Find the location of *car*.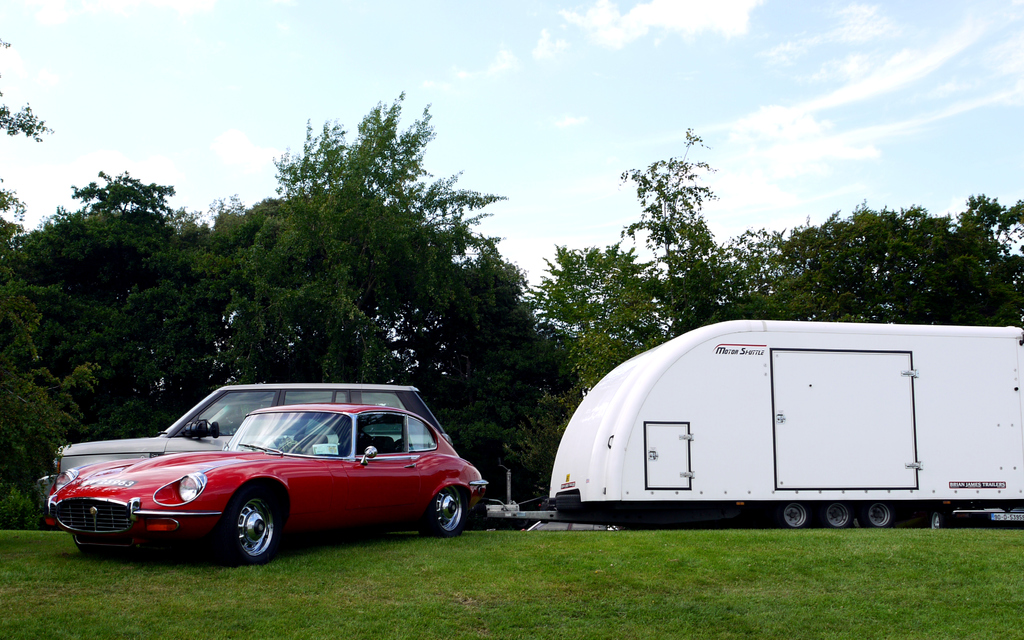
Location: (47, 378, 461, 492).
